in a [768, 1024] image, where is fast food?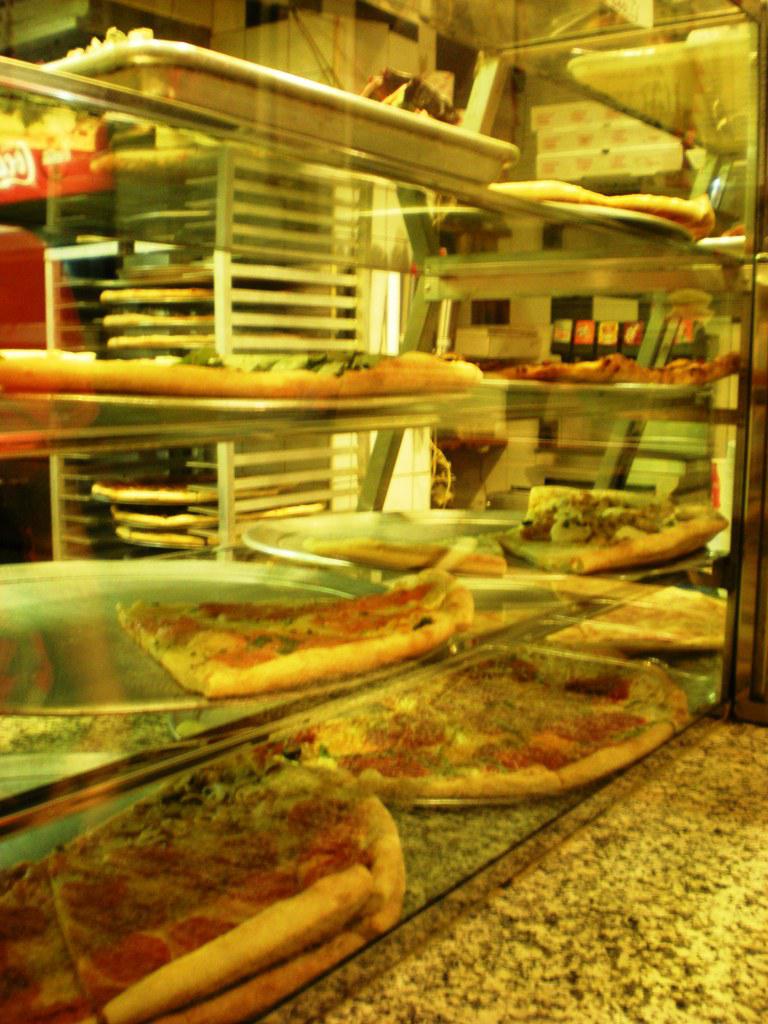
[512, 339, 740, 401].
